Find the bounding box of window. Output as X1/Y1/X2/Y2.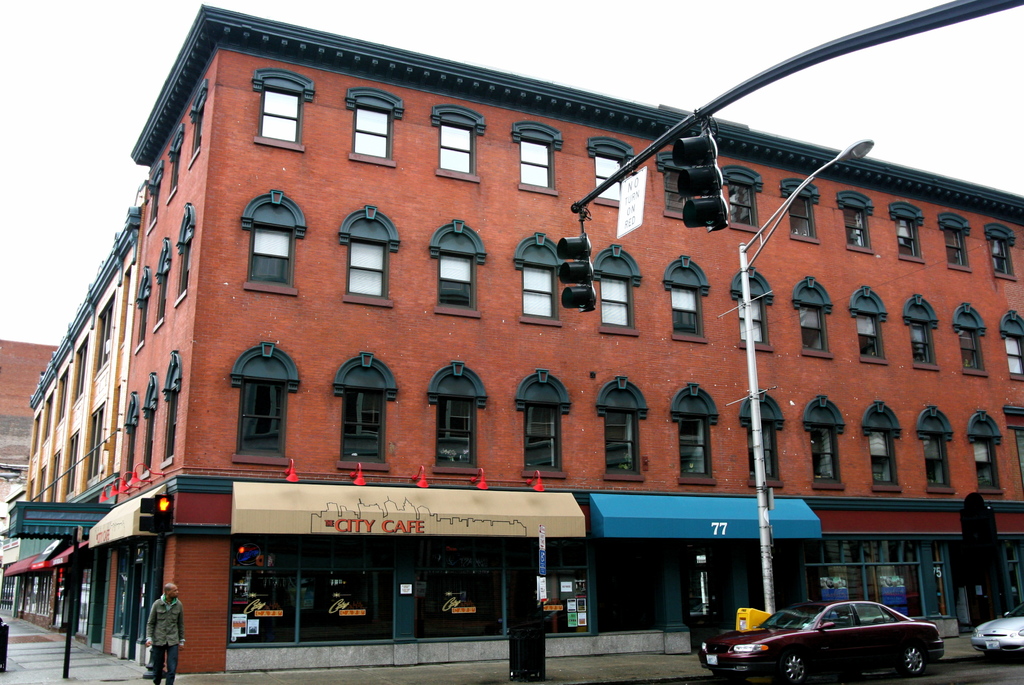
731/262/777/347.
